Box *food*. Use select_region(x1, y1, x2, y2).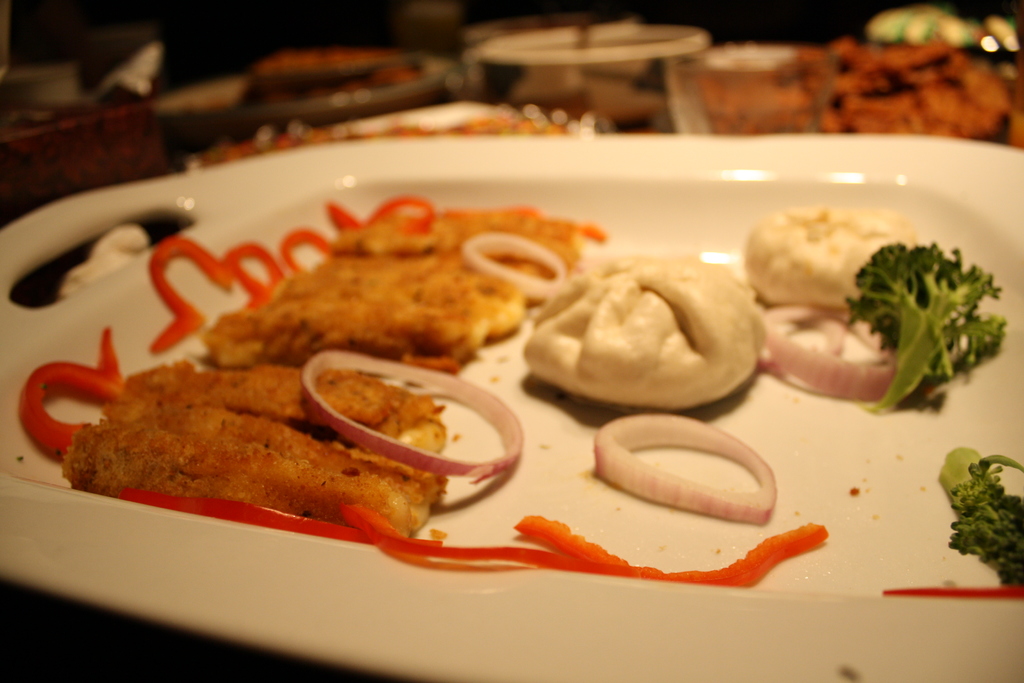
select_region(372, 515, 832, 594).
